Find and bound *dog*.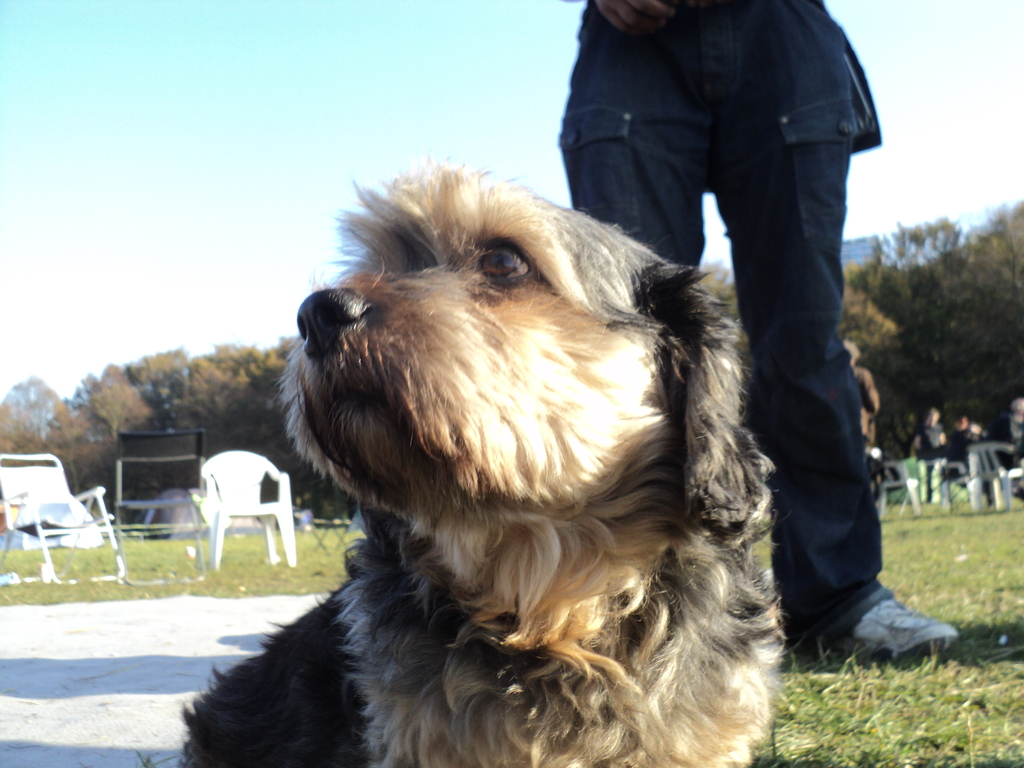
Bound: select_region(175, 152, 780, 767).
